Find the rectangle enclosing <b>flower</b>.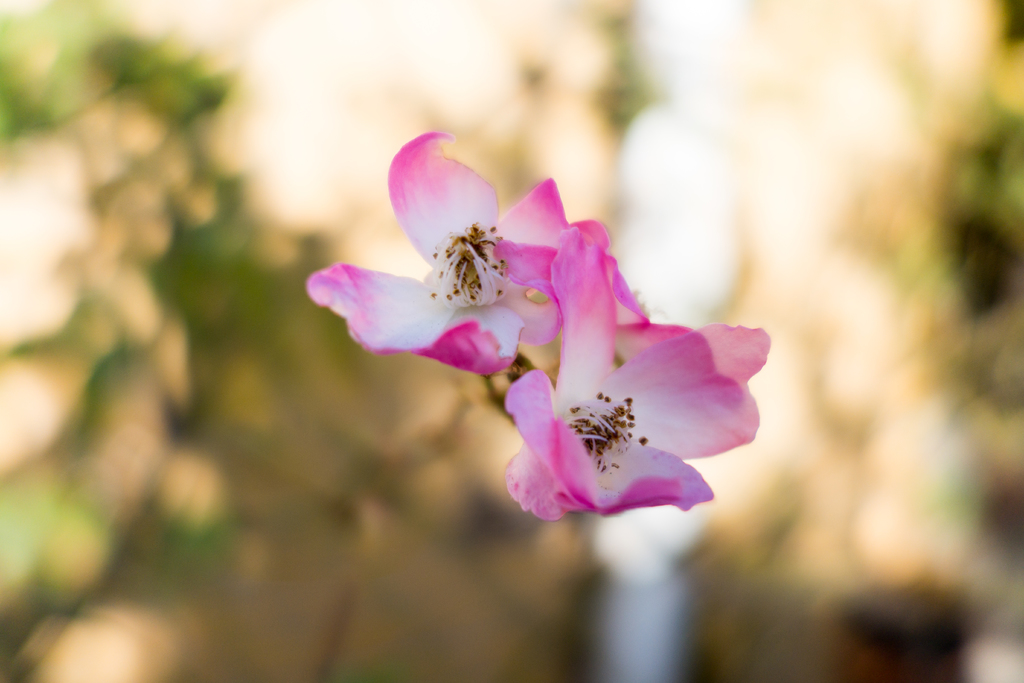
[x1=434, y1=172, x2=773, y2=543].
